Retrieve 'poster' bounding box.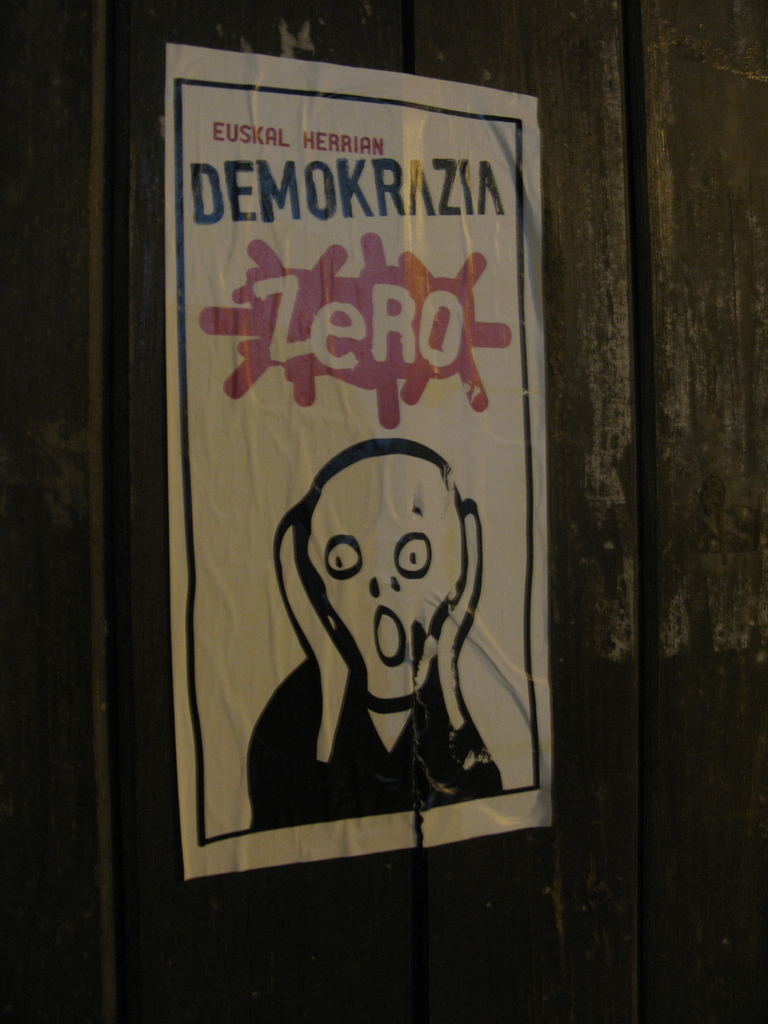
Bounding box: box=[172, 41, 550, 875].
